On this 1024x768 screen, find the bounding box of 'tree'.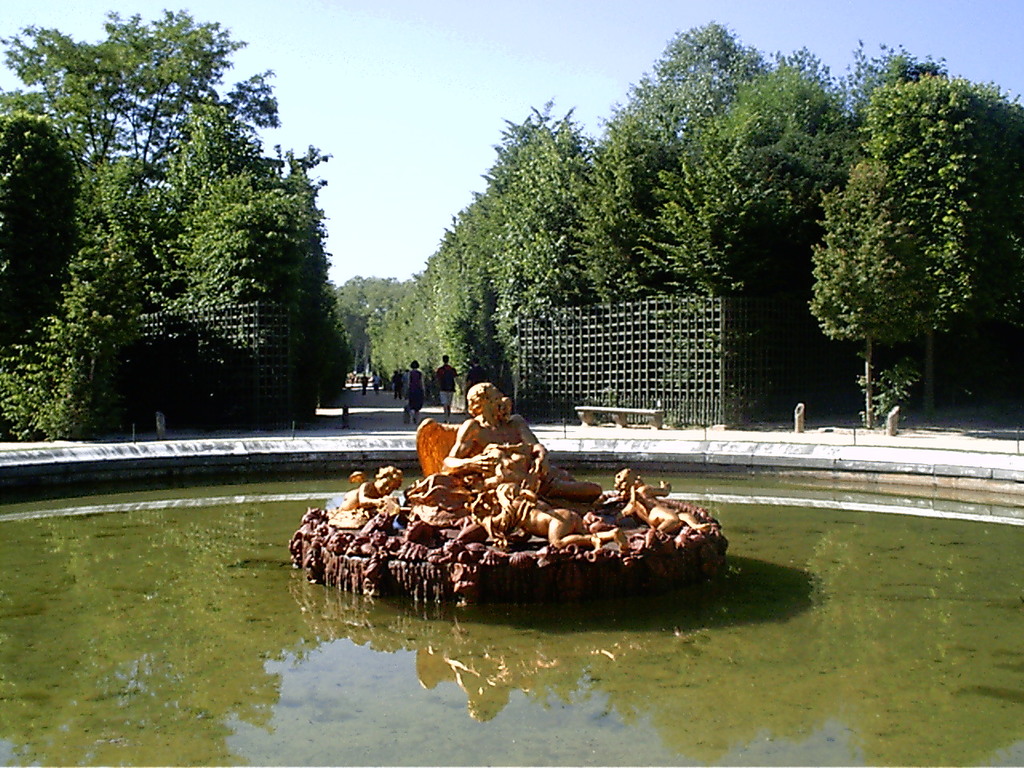
Bounding box: 784:53:987:415.
